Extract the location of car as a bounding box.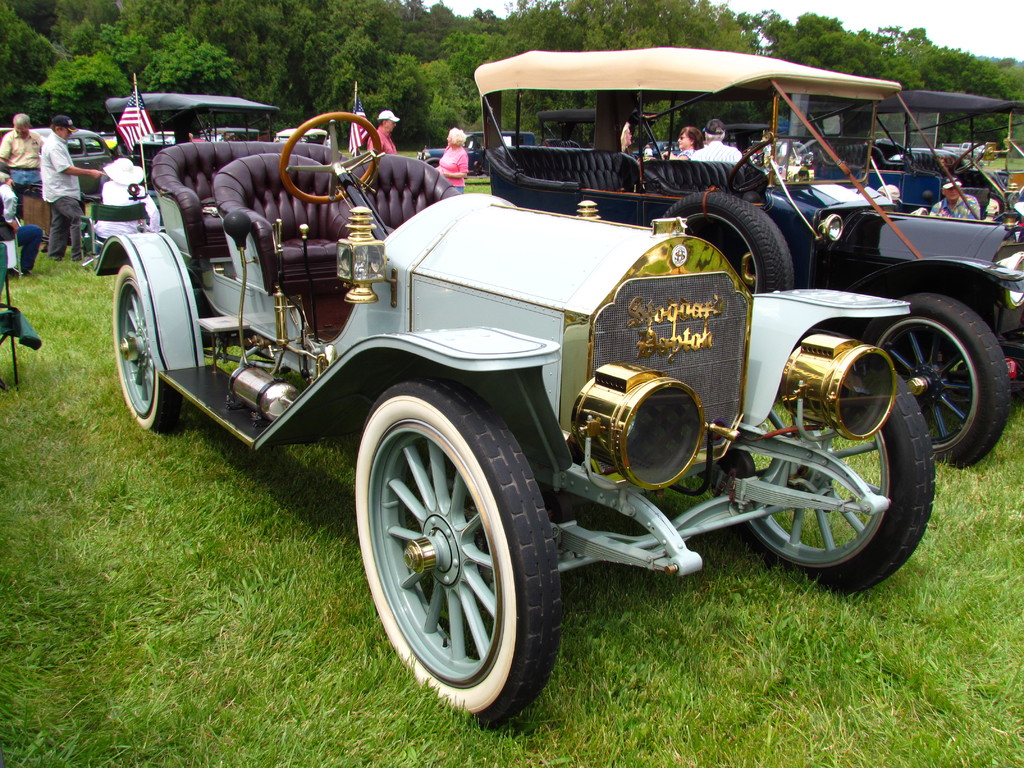
bbox=[858, 86, 1023, 310].
